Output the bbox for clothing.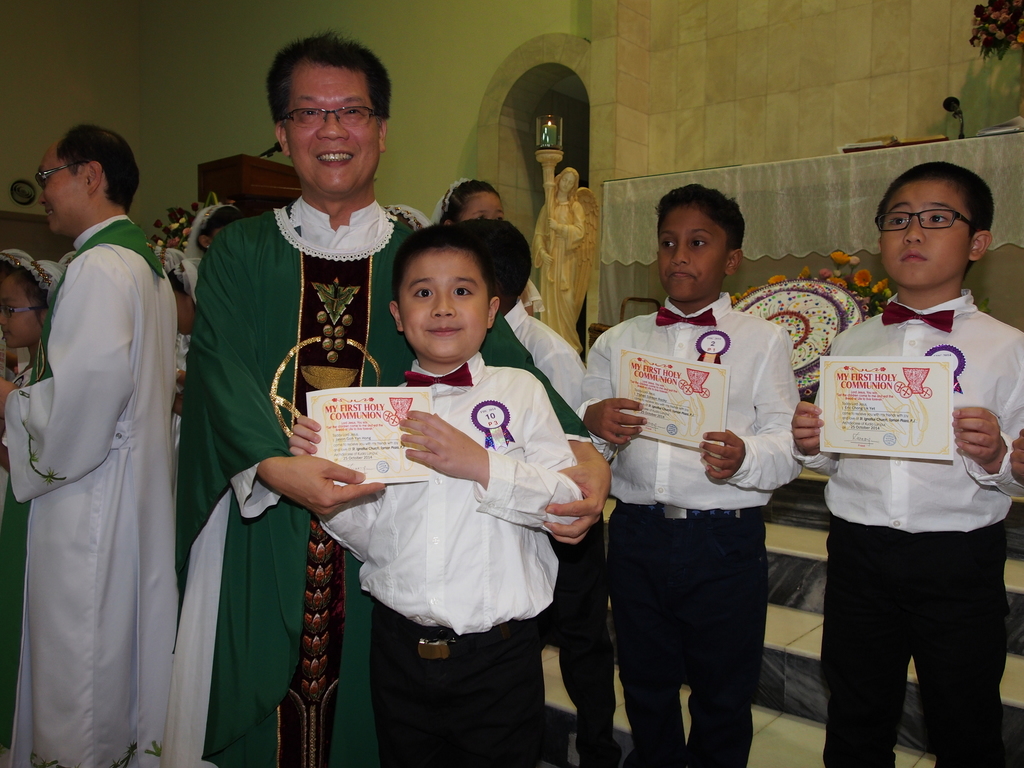
{"x1": 0, "y1": 247, "x2": 68, "y2": 299}.
